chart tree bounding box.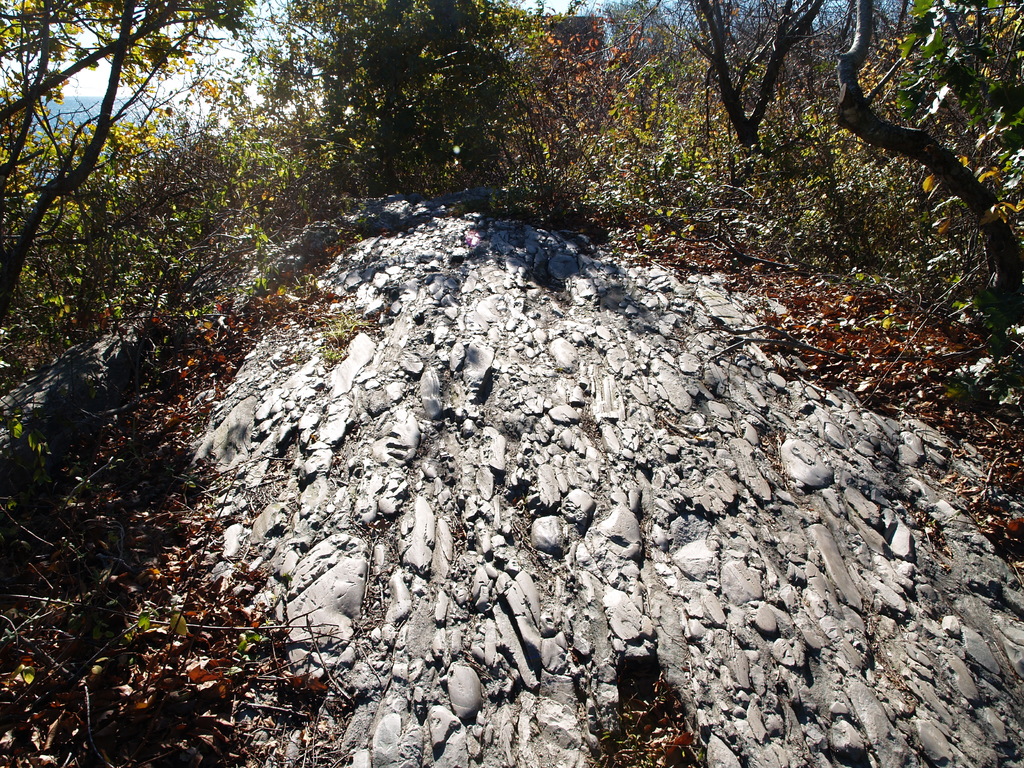
Charted: {"x1": 0, "y1": 0, "x2": 264, "y2": 326}.
